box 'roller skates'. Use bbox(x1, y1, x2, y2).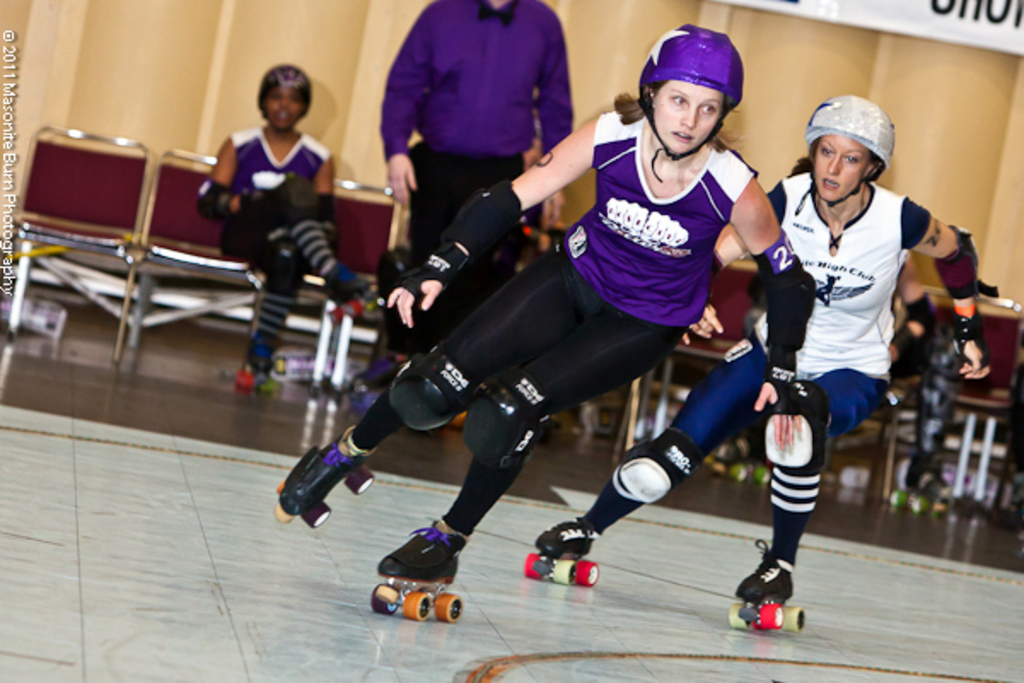
bbox(220, 324, 275, 396).
